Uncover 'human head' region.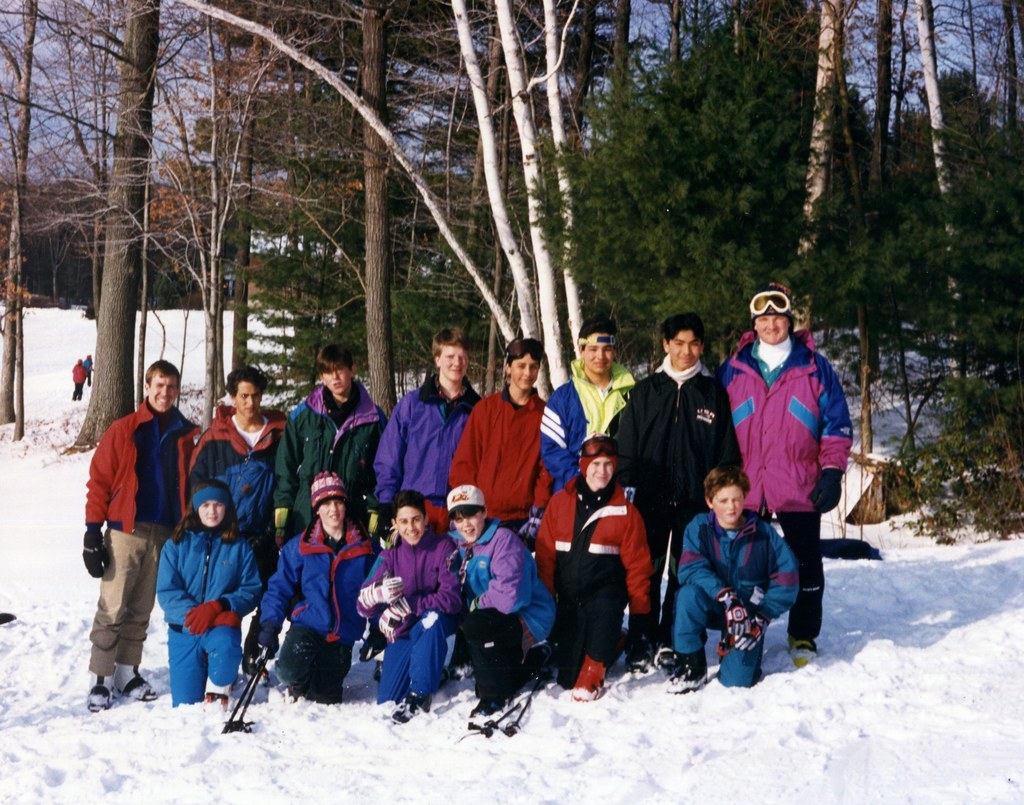
Uncovered: region(388, 491, 432, 543).
